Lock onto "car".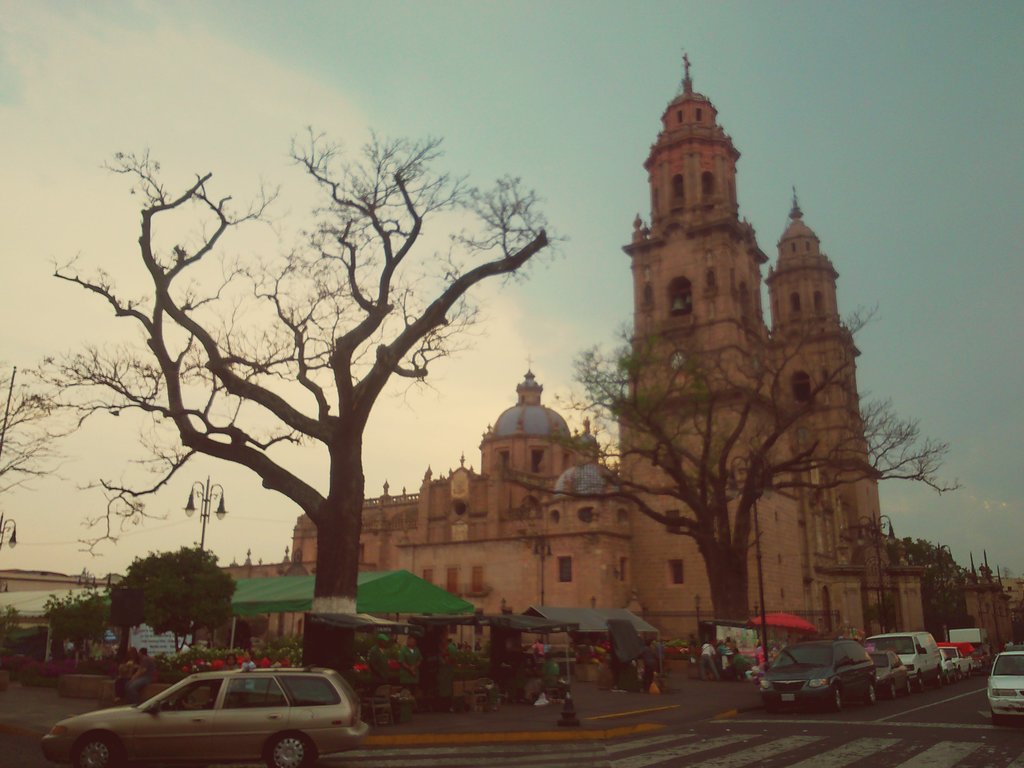
Locked: <box>37,662,366,767</box>.
